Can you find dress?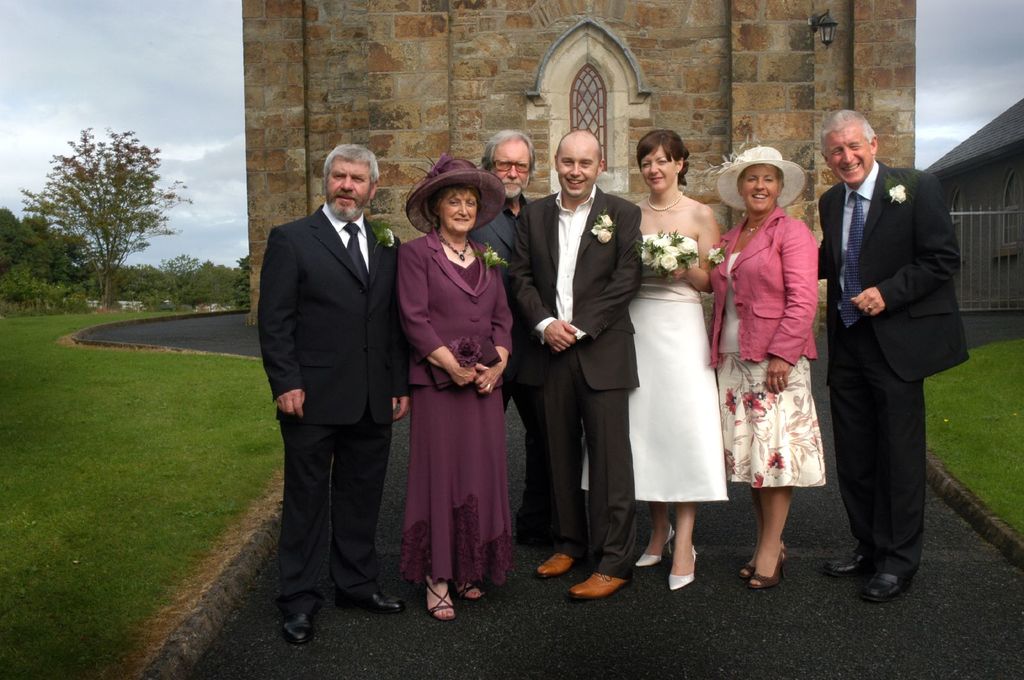
Yes, bounding box: <region>582, 236, 726, 501</region>.
